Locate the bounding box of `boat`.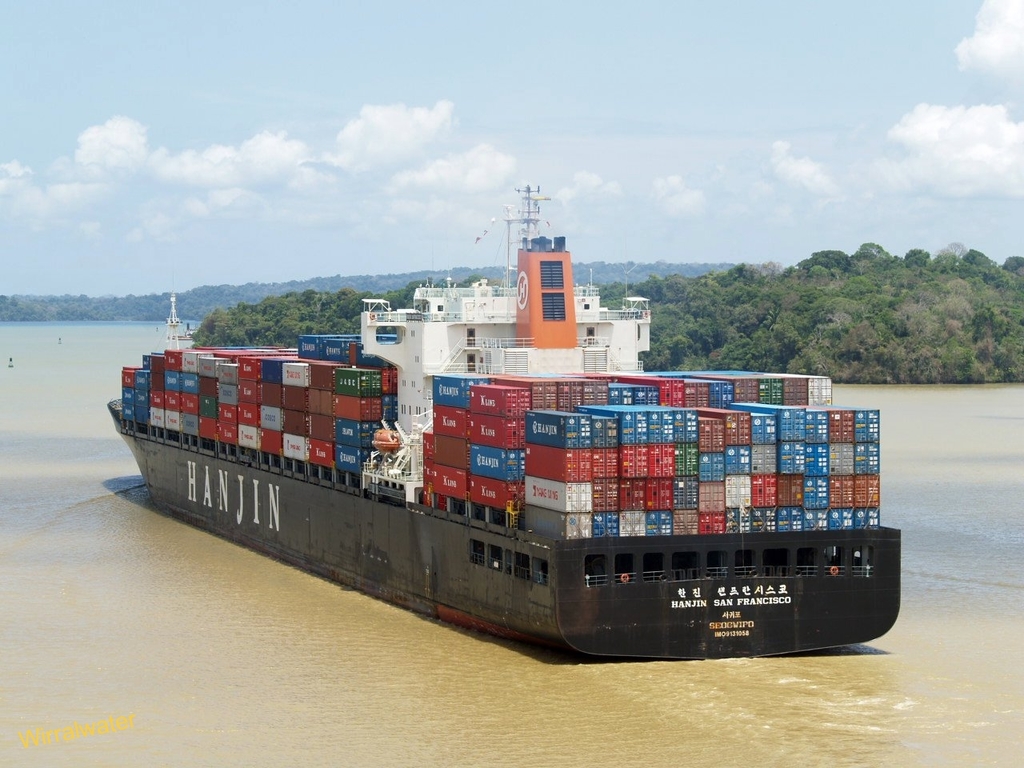
Bounding box: bbox=[128, 162, 887, 613].
